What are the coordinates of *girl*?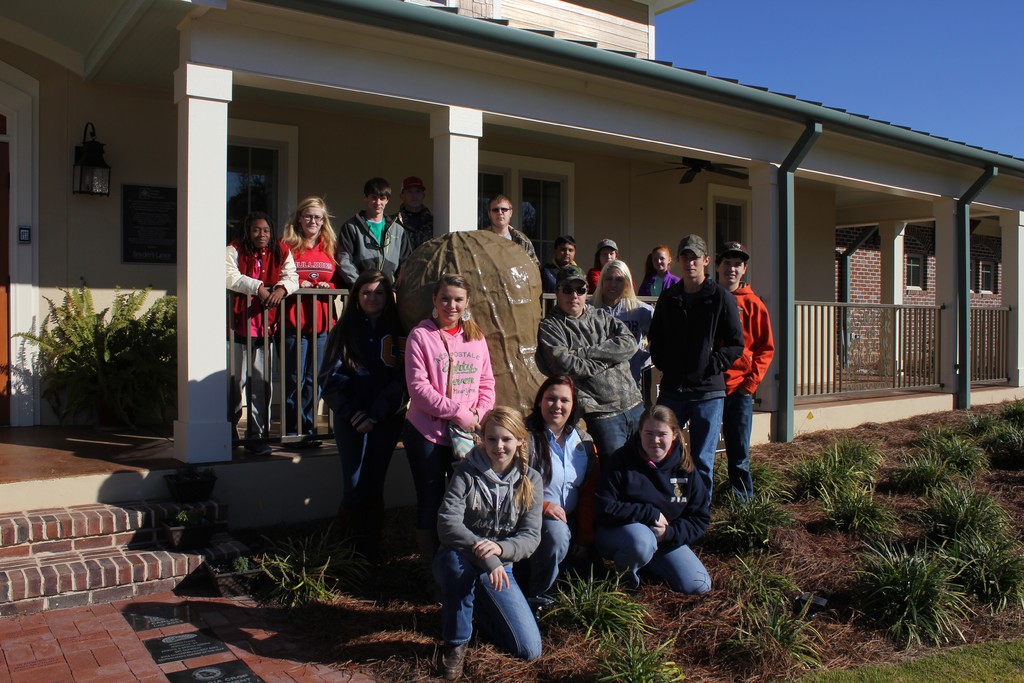
detection(589, 239, 636, 292).
